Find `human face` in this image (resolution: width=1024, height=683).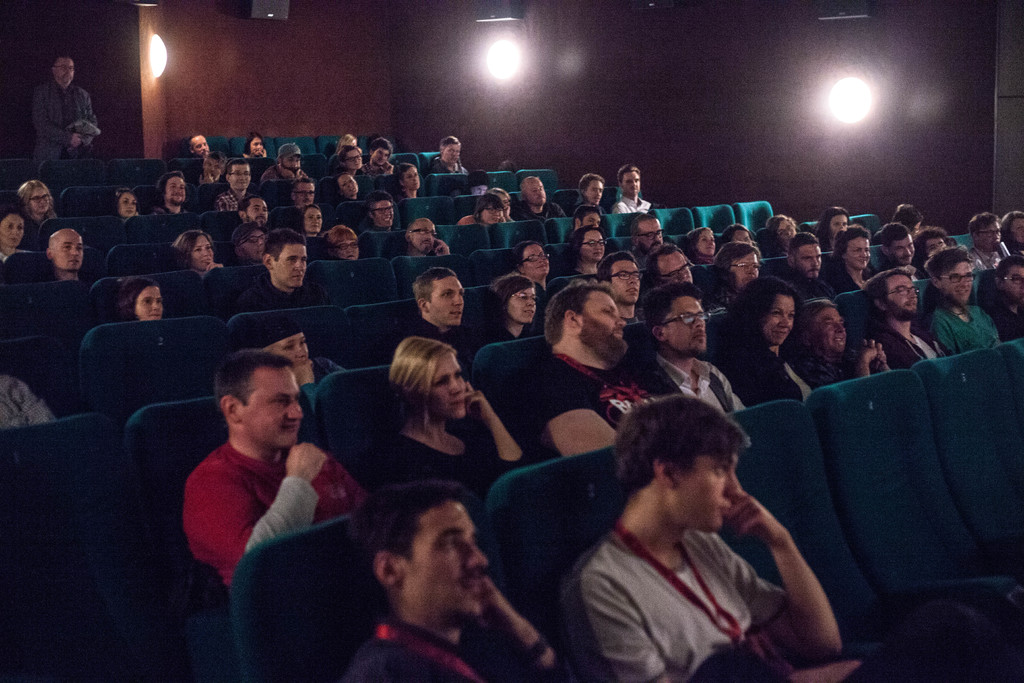
locate(186, 235, 220, 272).
